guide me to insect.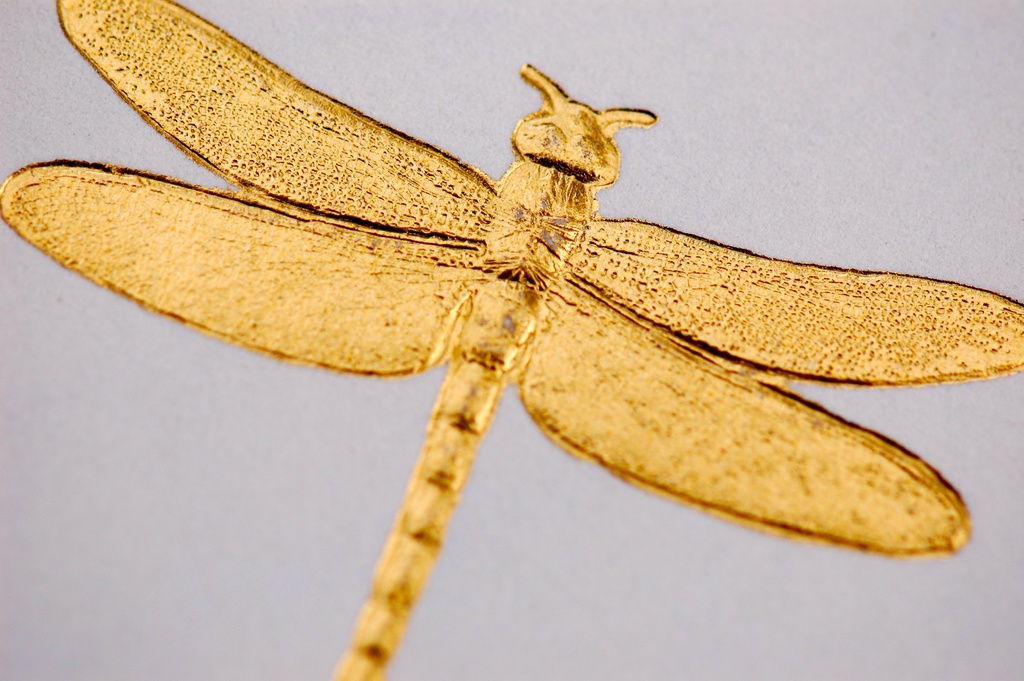
Guidance: (0, 0, 1023, 680).
